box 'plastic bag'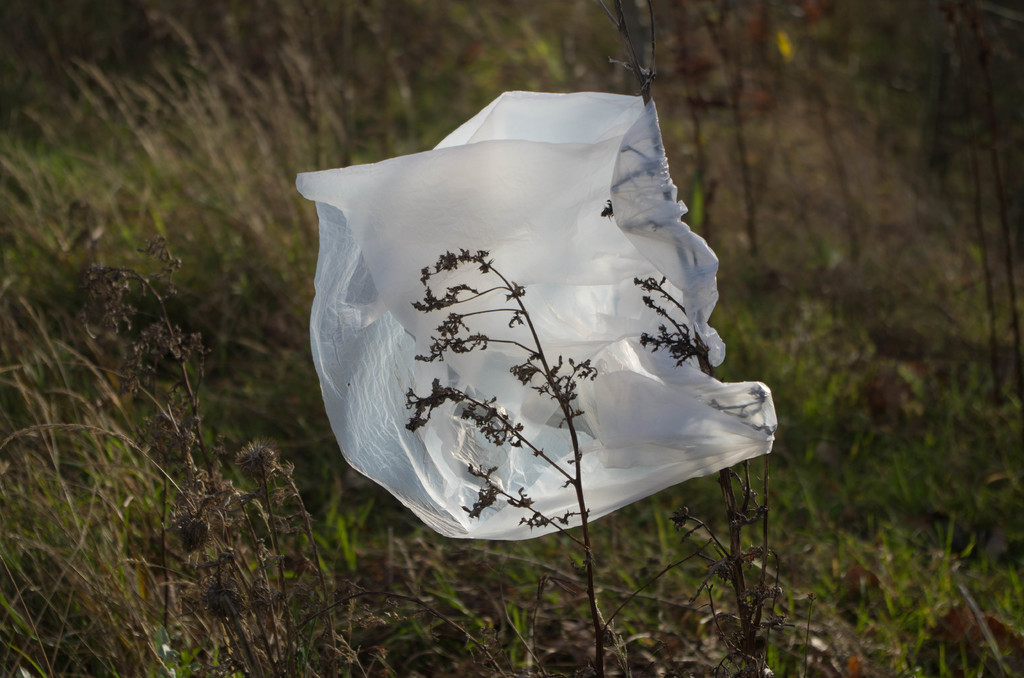
bbox(294, 86, 775, 543)
